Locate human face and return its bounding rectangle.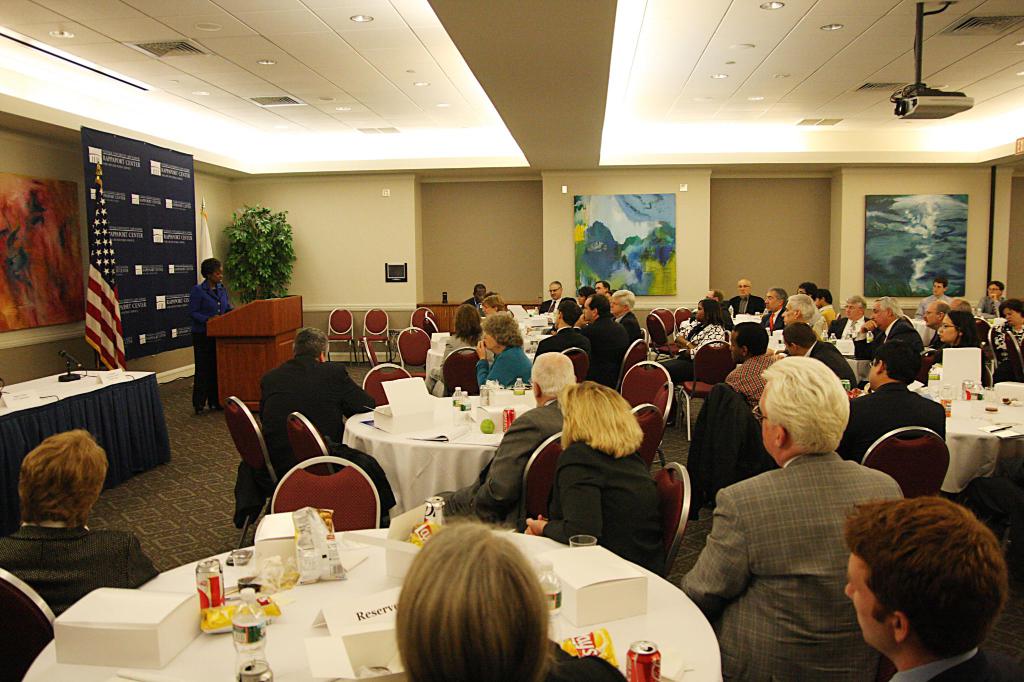
(694, 303, 705, 319).
